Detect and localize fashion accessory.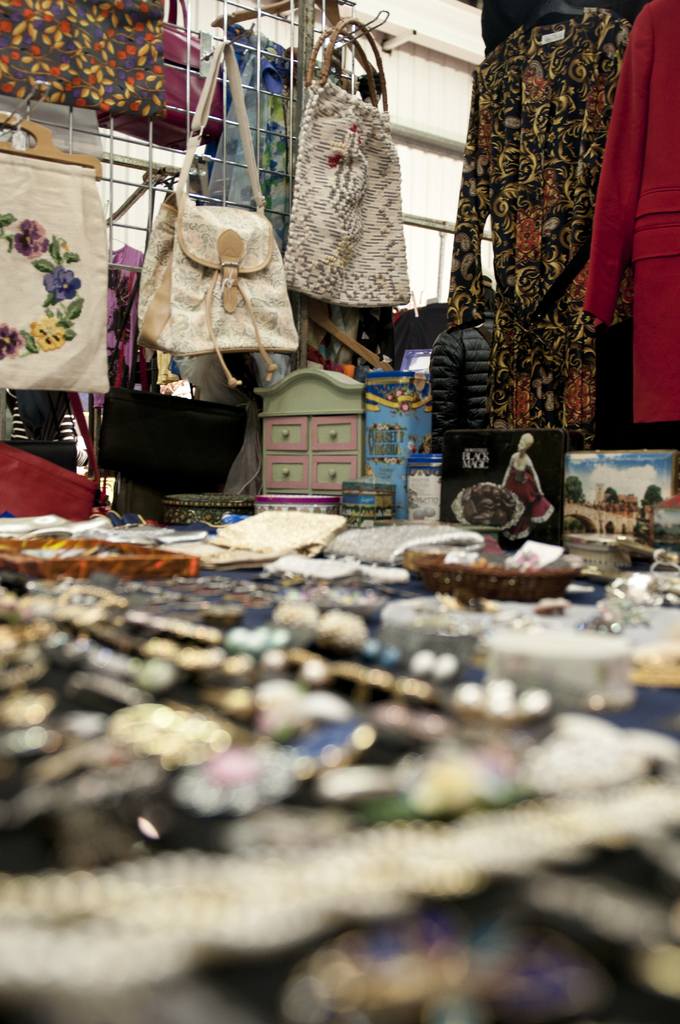
Localized at rect(452, 483, 527, 535).
